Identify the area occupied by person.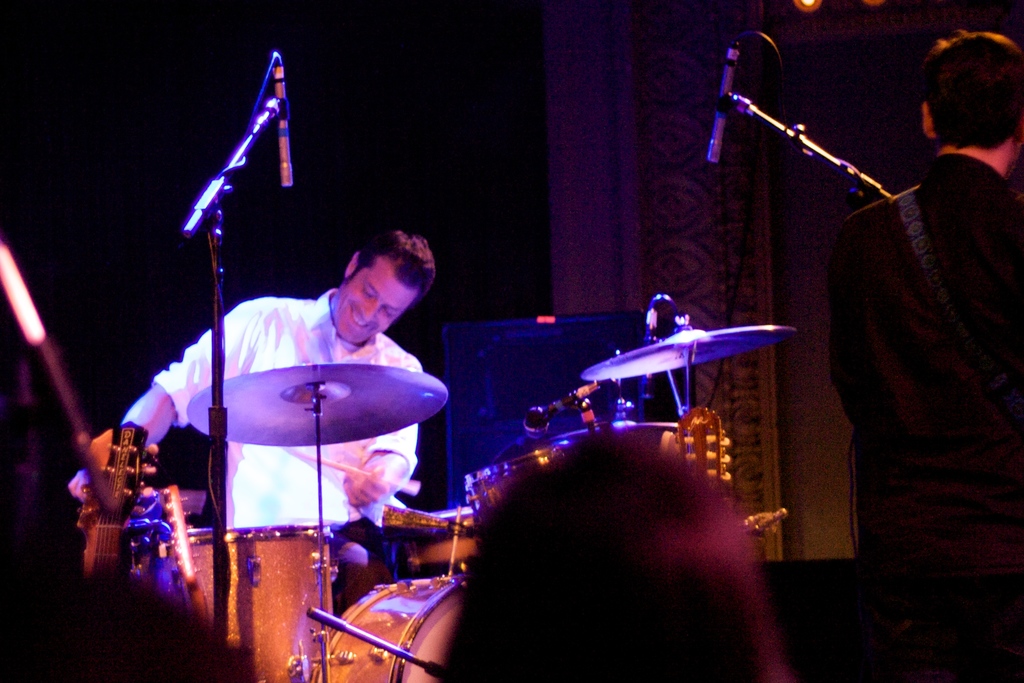
Area: pyautogui.locateOnScreen(828, 29, 1023, 682).
